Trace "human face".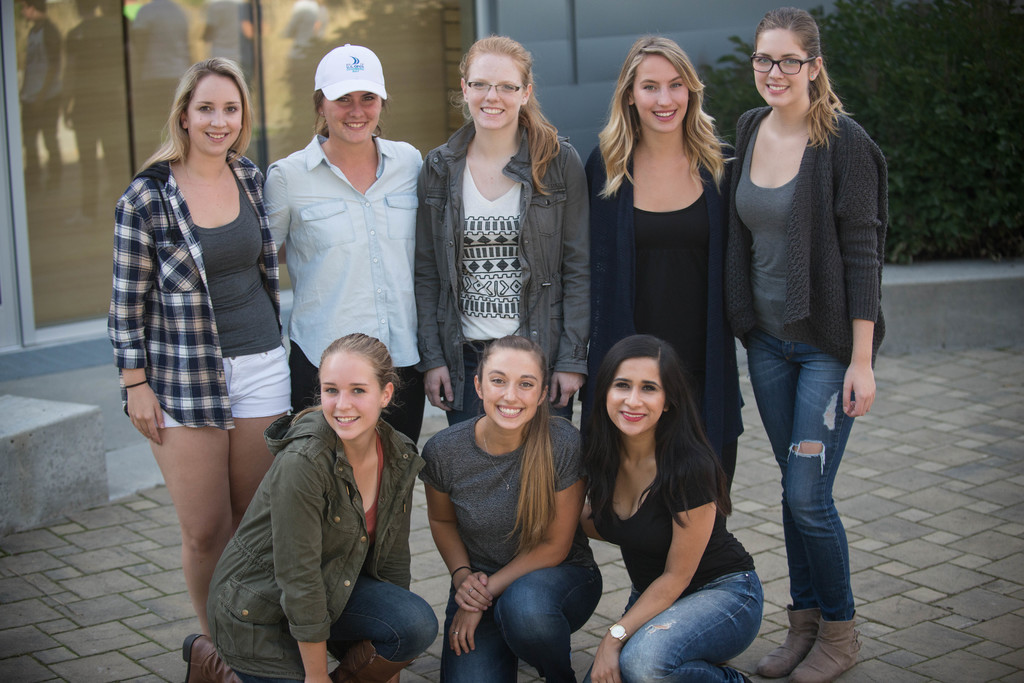
Traced to bbox=[322, 88, 383, 149].
